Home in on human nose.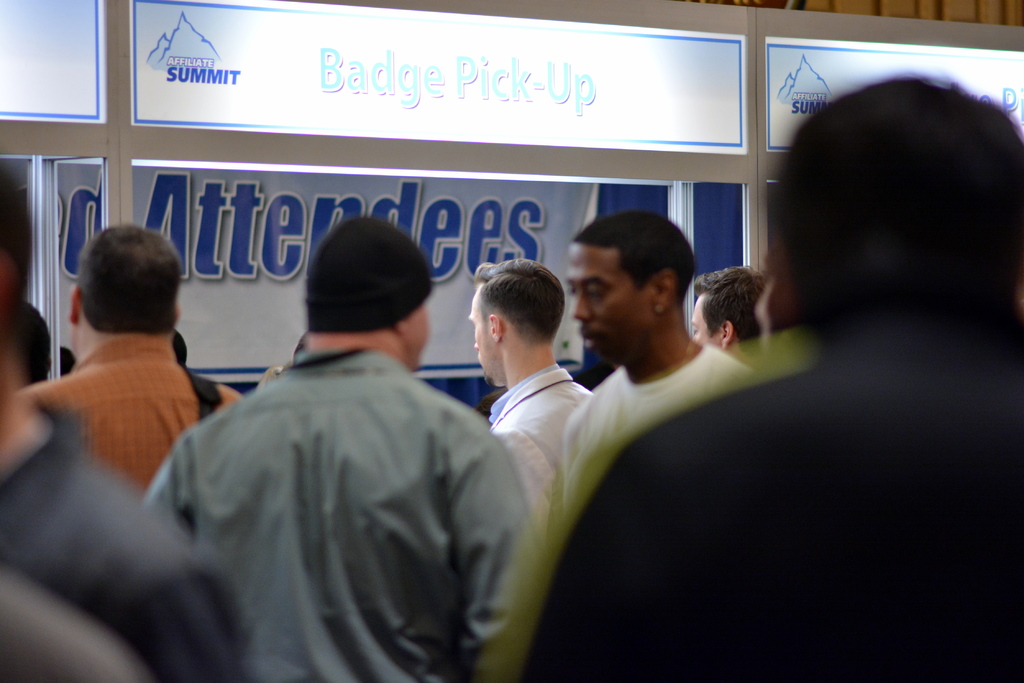
Homed in at (left=570, top=290, right=593, bottom=320).
